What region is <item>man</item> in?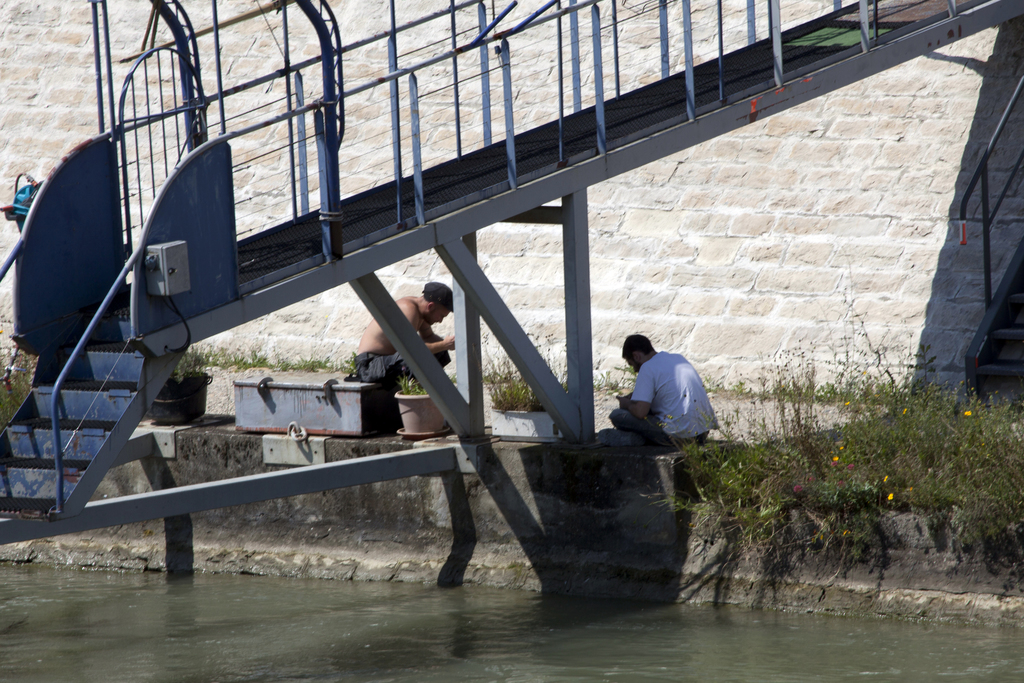
(left=613, top=342, right=701, bottom=454).
